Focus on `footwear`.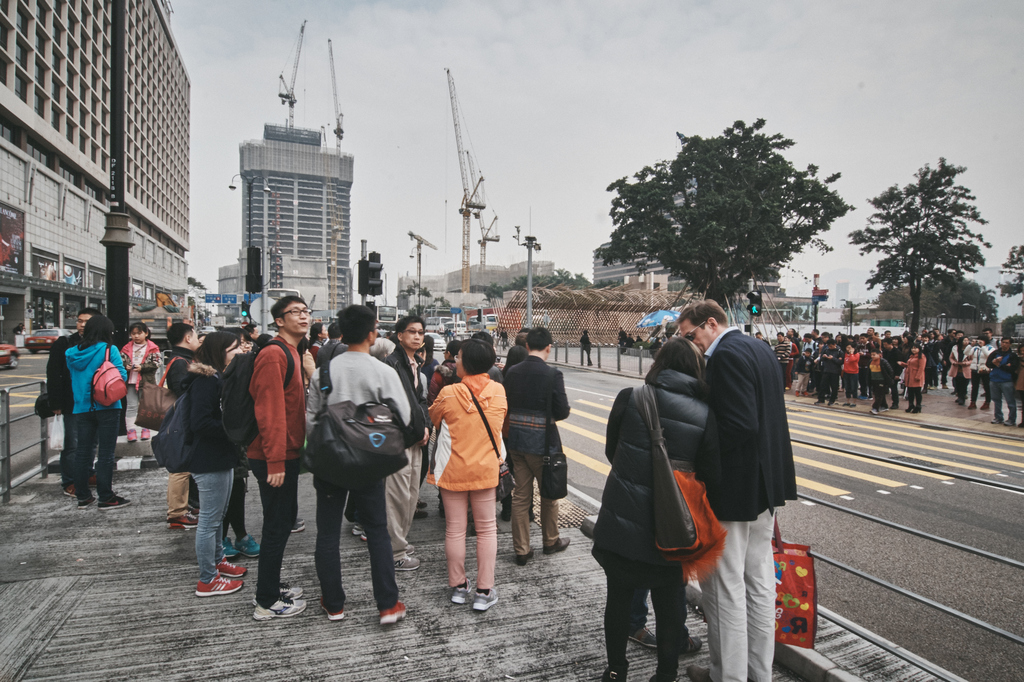
Focused at x1=992 y1=420 x2=999 y2=426.
